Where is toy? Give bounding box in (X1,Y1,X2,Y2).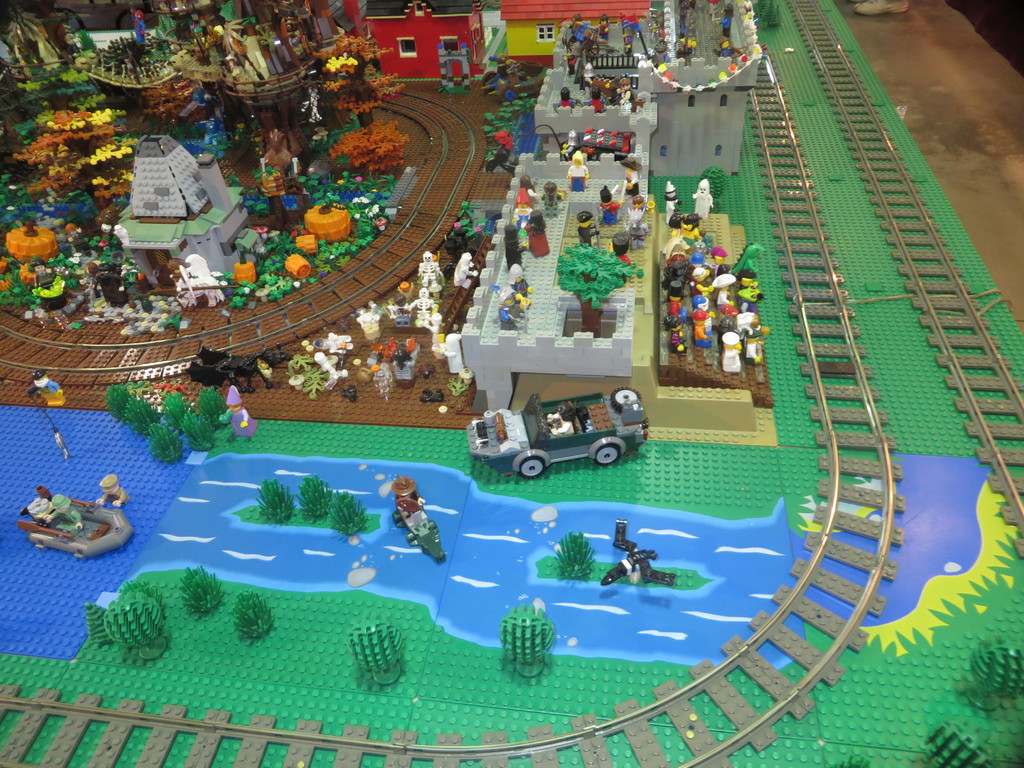
(137,422,178,463).
